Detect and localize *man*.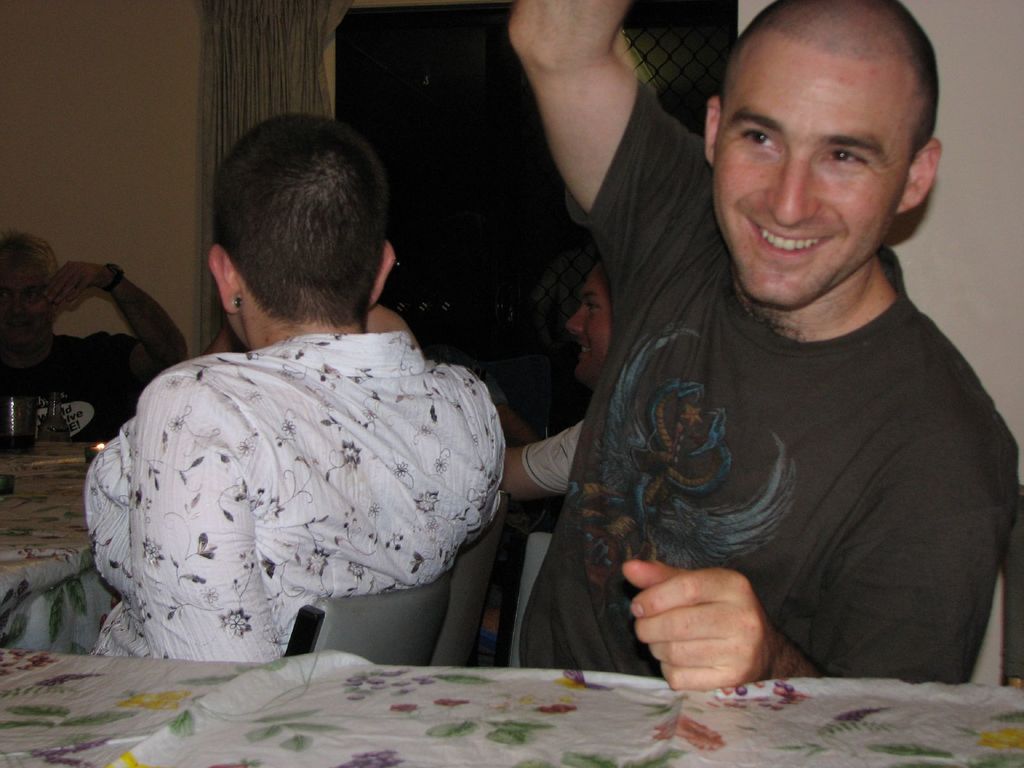
Localized at select_region(501, 0, 1017, 676).
